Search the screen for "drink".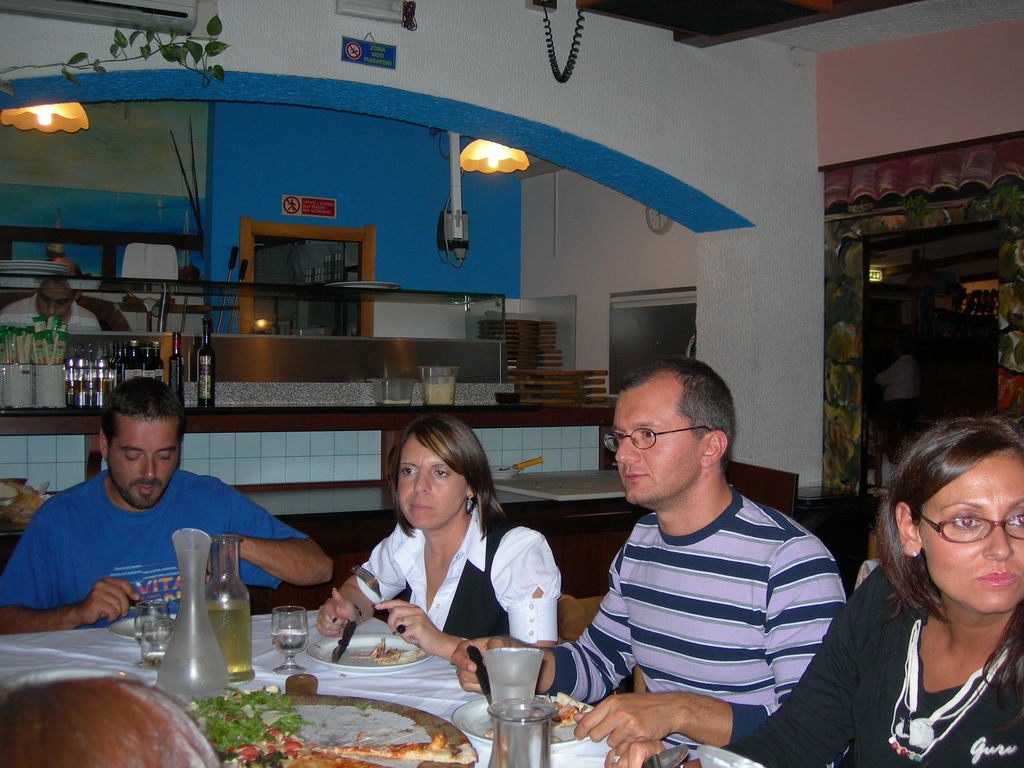
Found at box(143, 653, 164, 671).
